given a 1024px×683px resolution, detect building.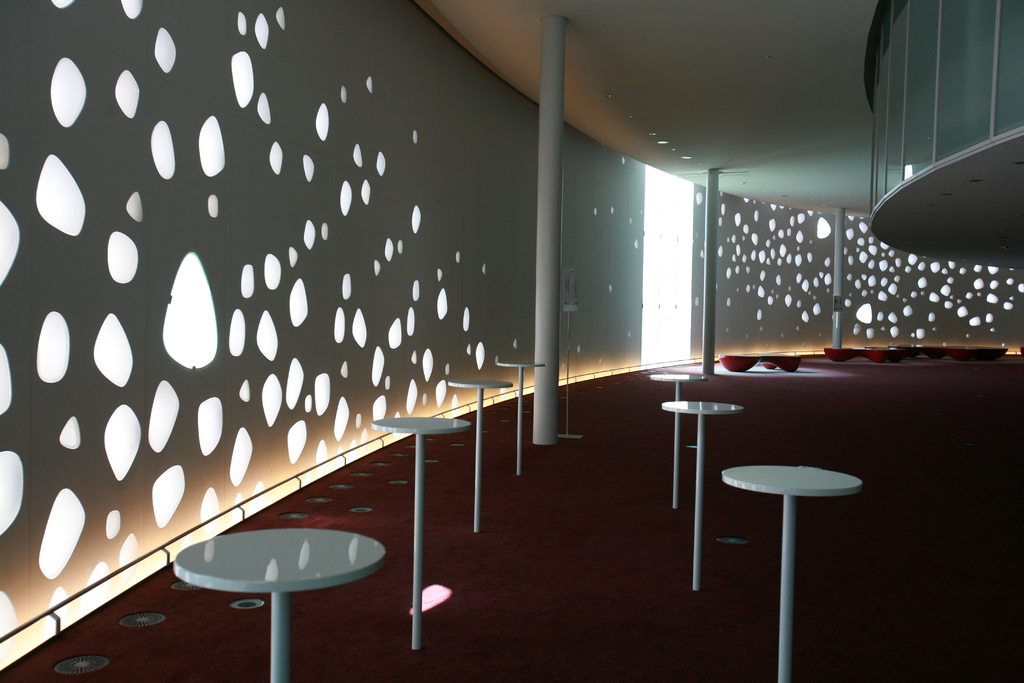
box(0, 0, 1023, 682).
